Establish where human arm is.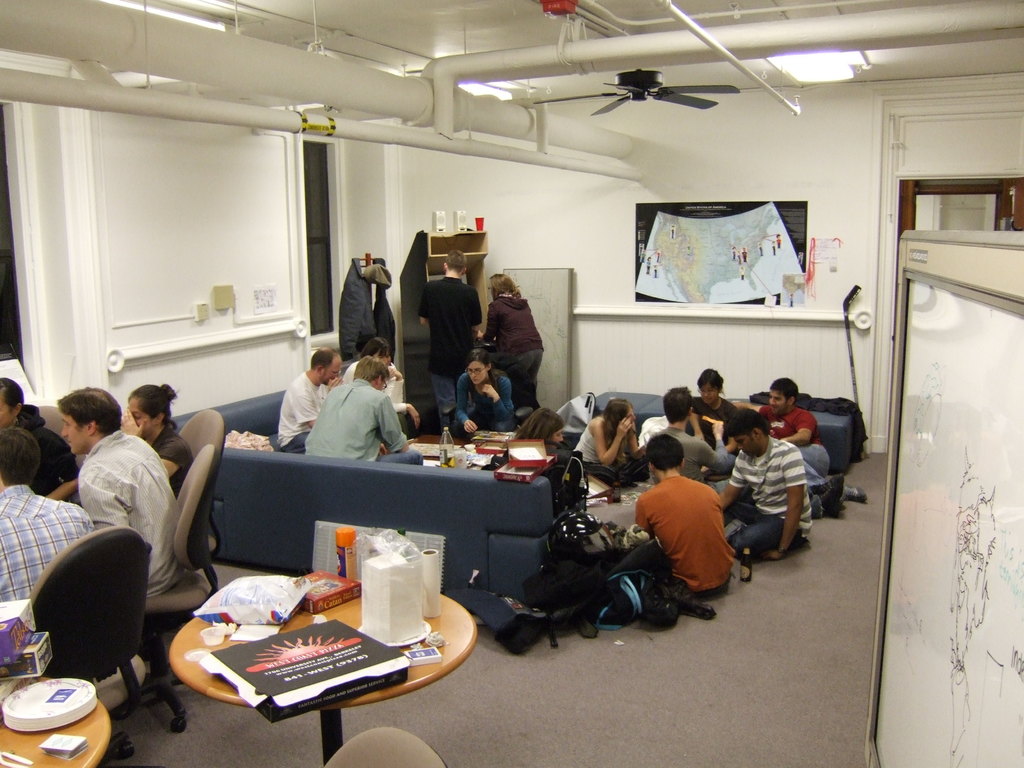
Established at (456,371,477,433).
